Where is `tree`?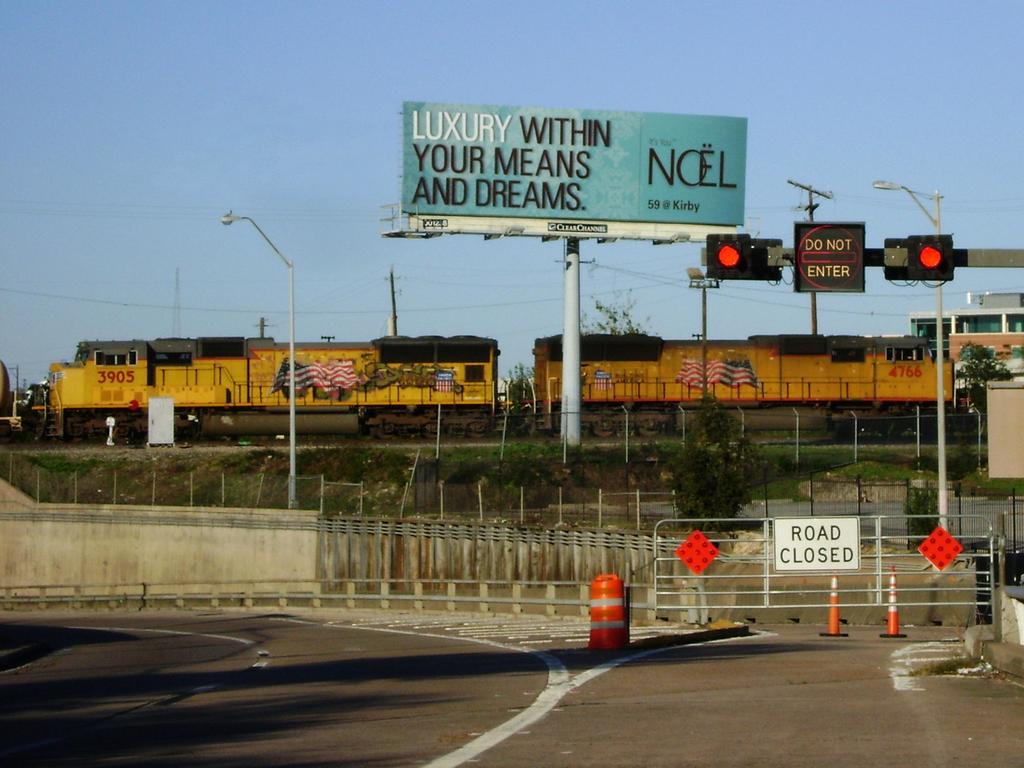
(x1=575, y1=276, x2=657, y2=357).
